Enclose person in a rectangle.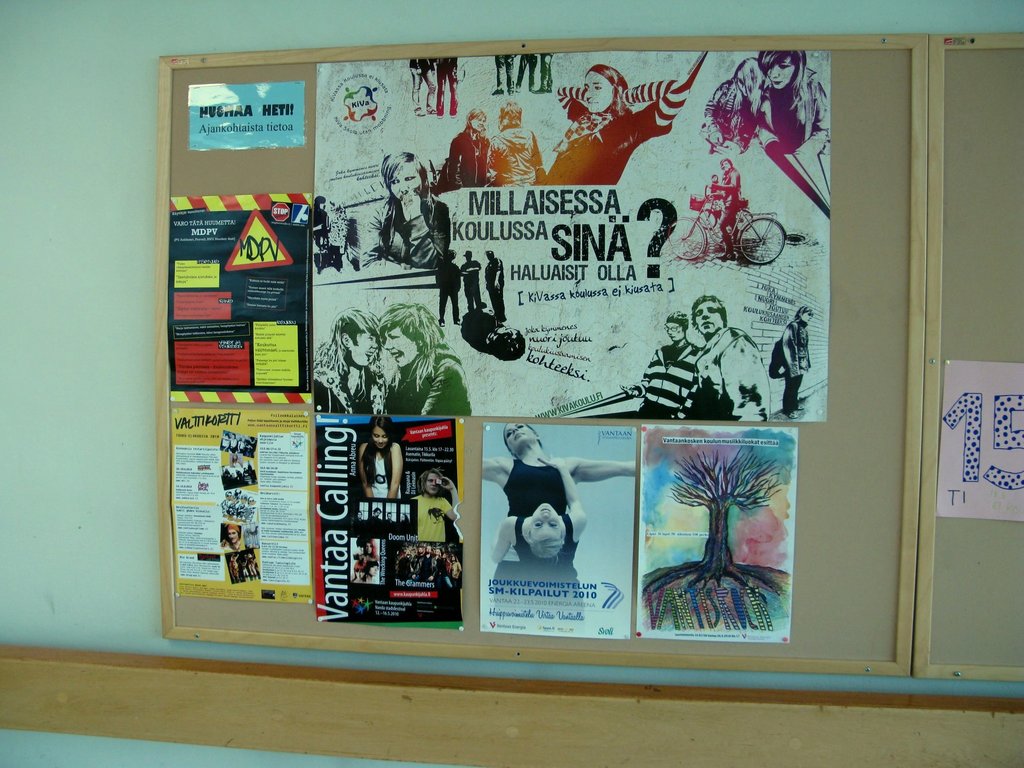
(532,49,554,94).
